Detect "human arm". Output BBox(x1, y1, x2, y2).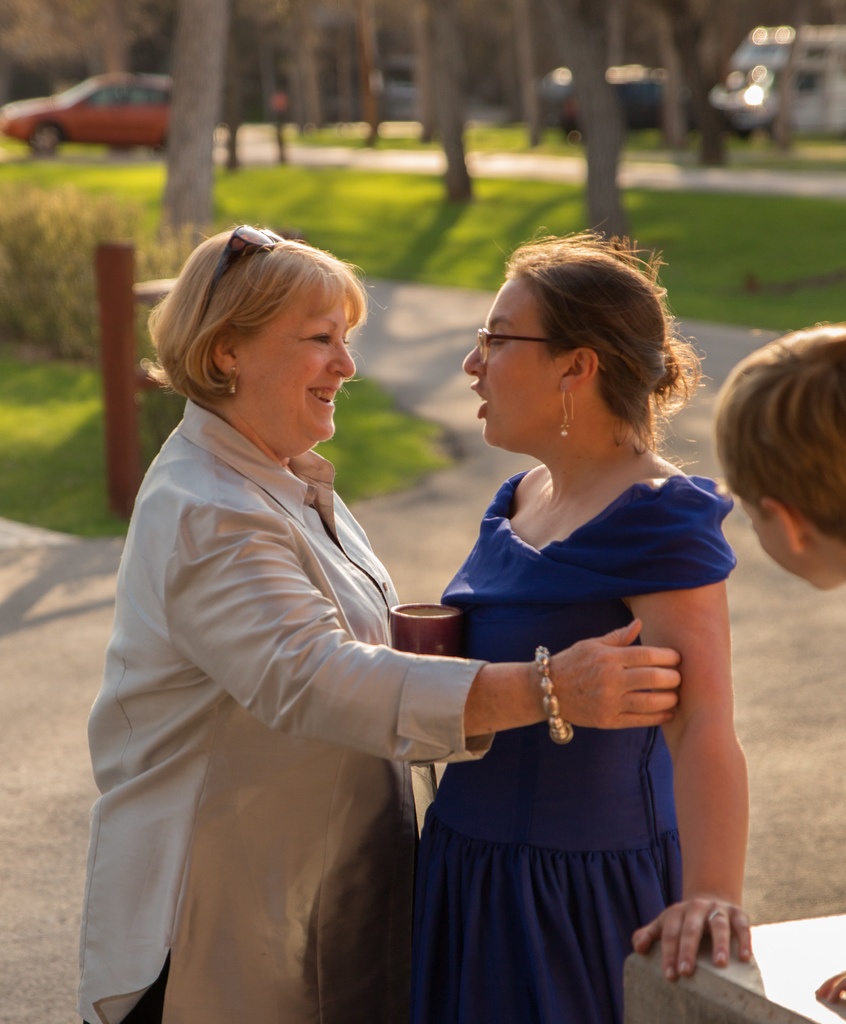
BBox(642, 552, 766, 966).
